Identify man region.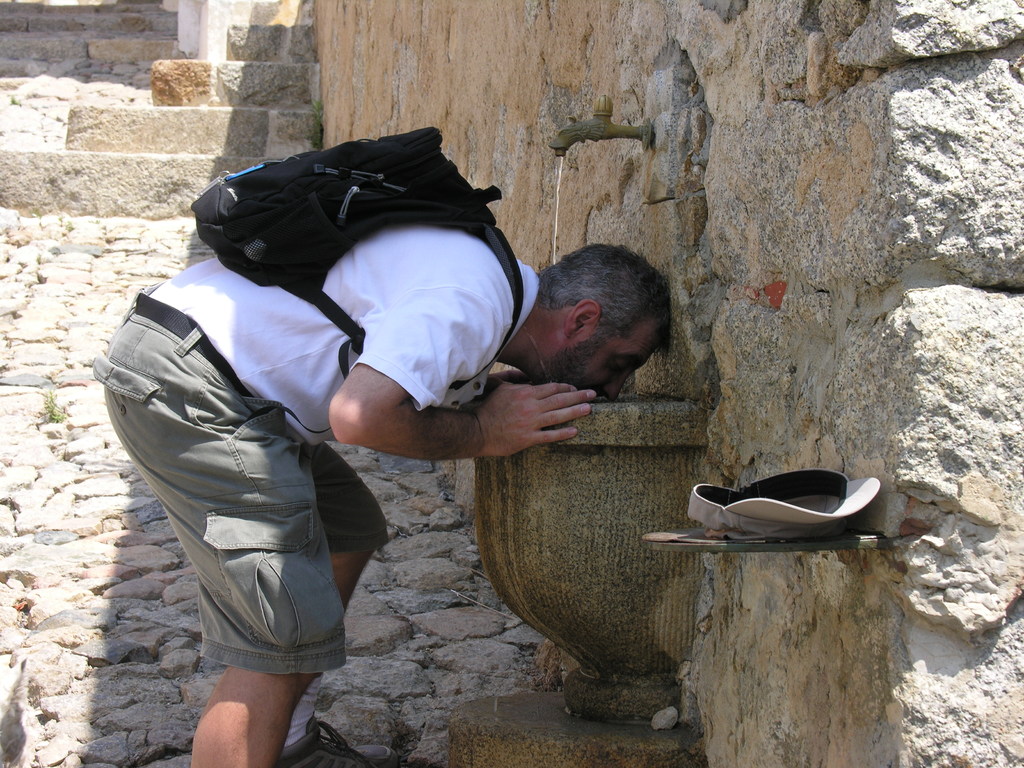
Region: <box>90,216,671,767</box>.
